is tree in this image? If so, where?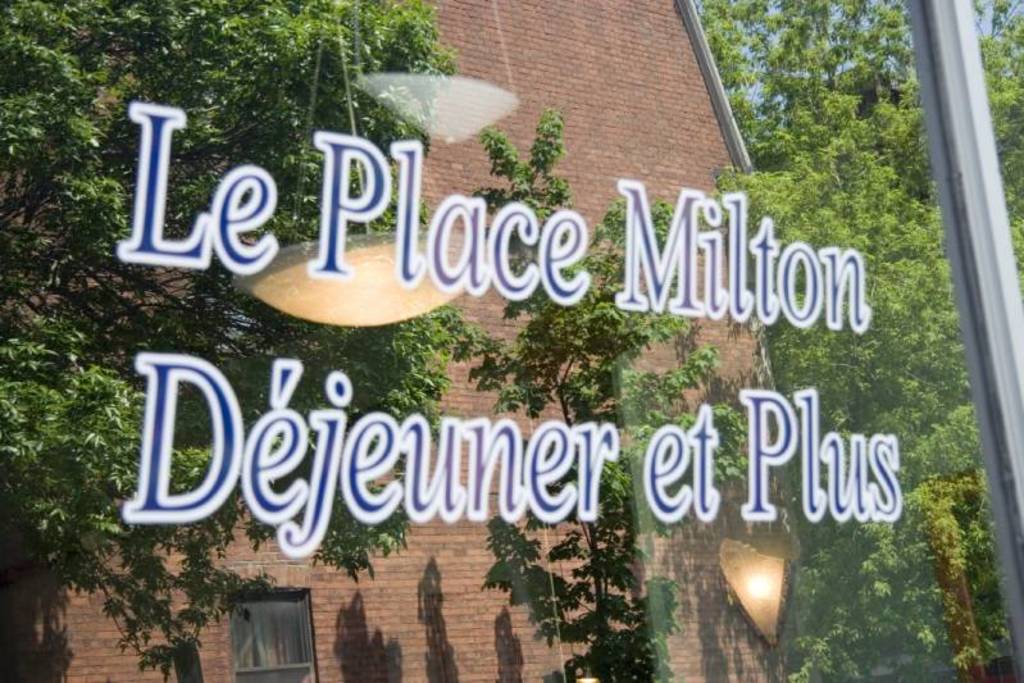
Yes, at 458/88/765/682.
